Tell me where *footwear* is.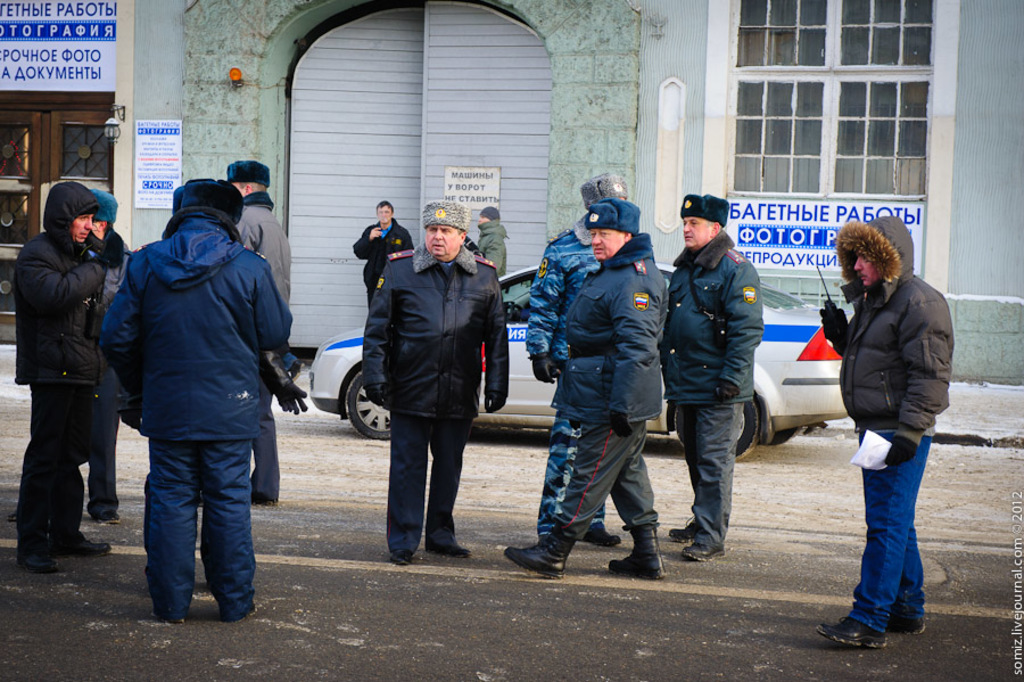
*footwear* is at <bbox>386, 544, 418, 567</bbox>.
